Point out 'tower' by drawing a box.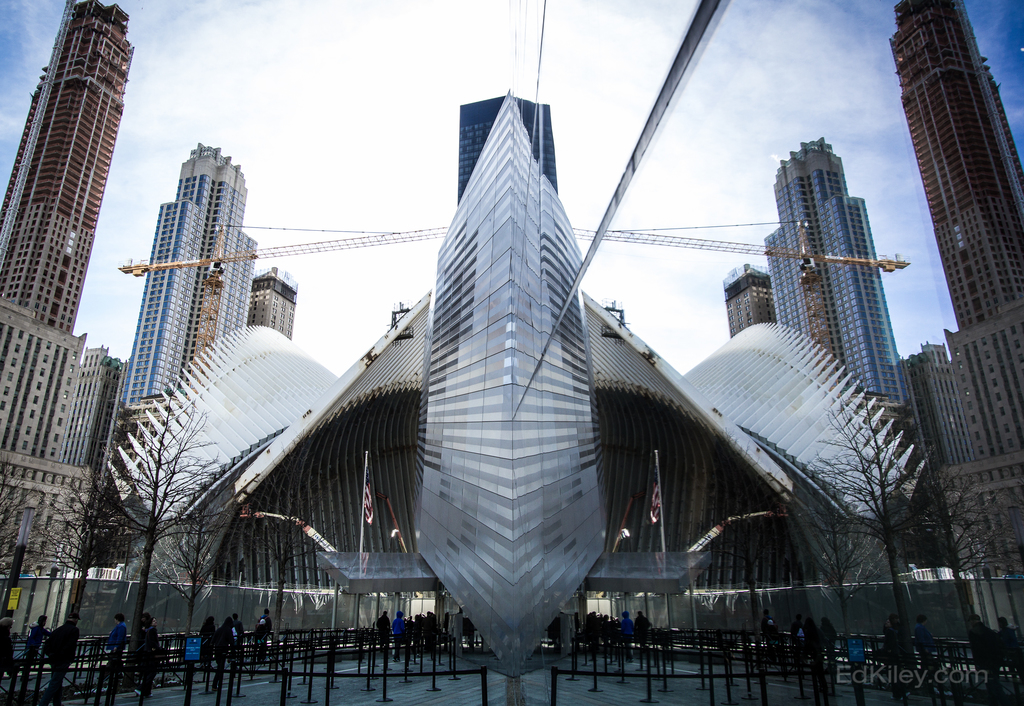
box=[897, 0, 1019, 701].
